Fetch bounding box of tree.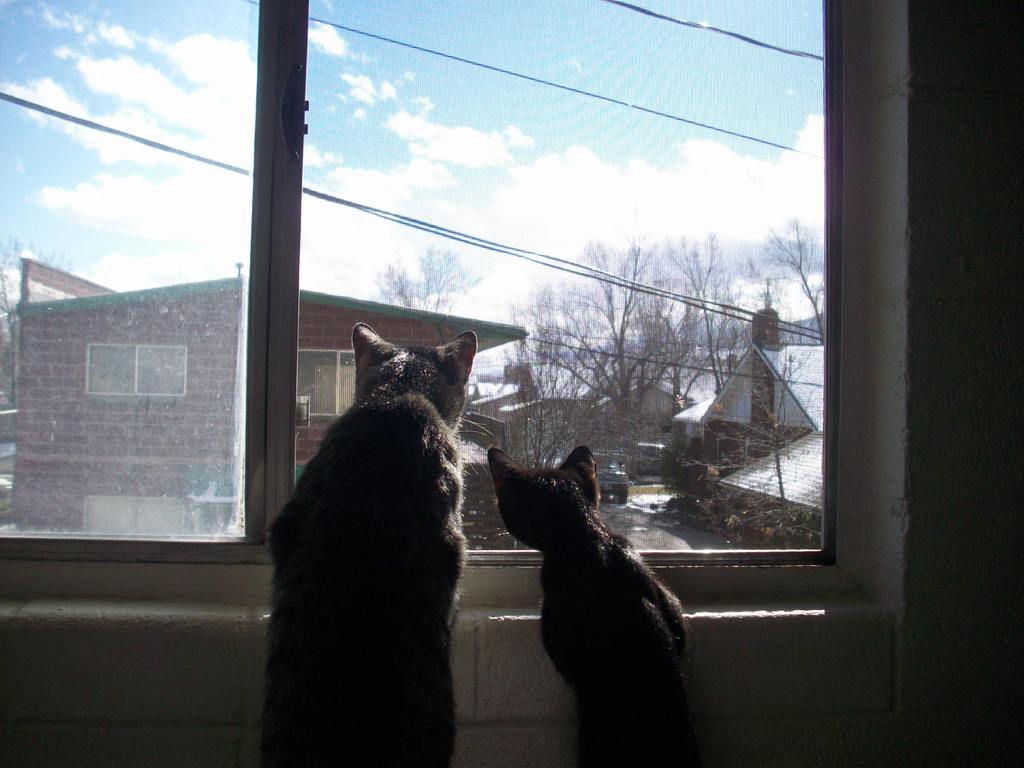
Bbox: <bbox>670, 230, 747, 397</bbox>.
